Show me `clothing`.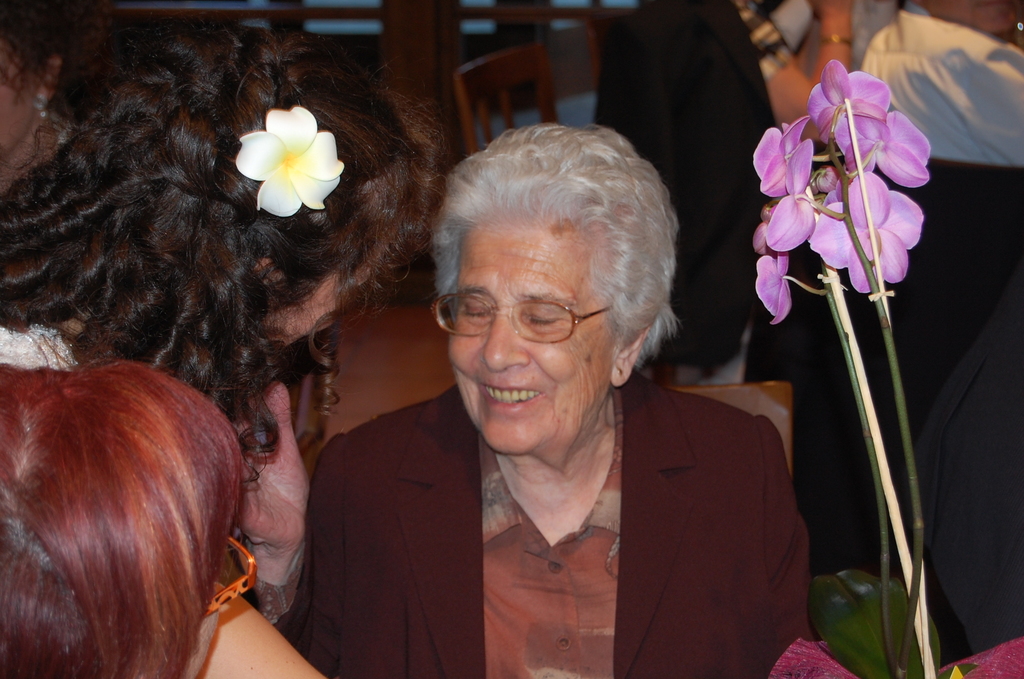
`clothing` is here: x1=369 y1=367 x2=849 y2=671.
